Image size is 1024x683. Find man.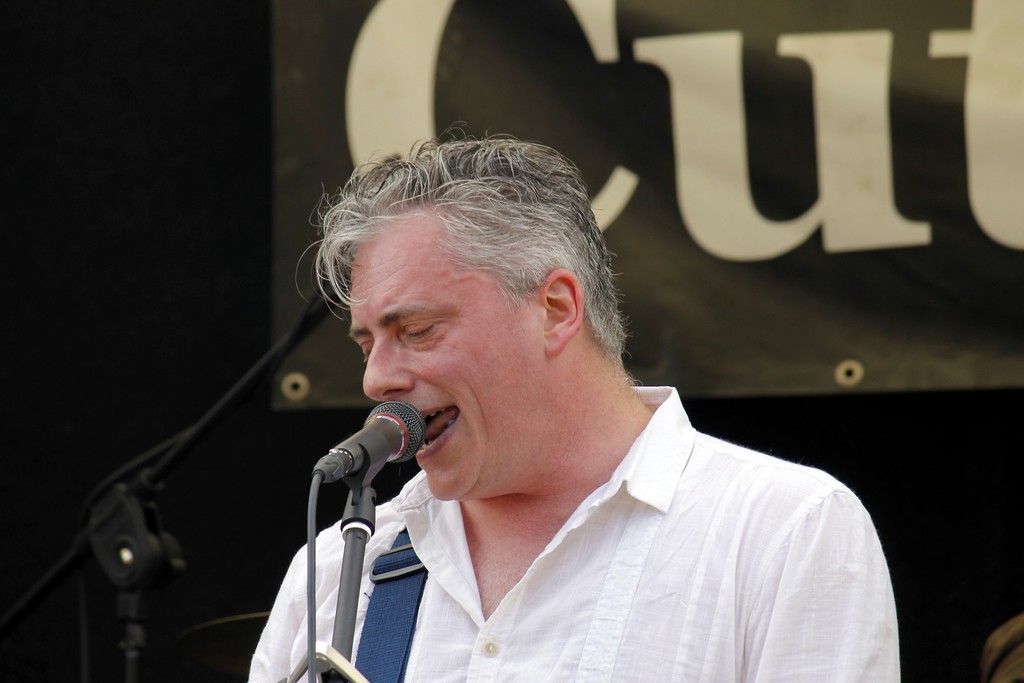
box(243, 130, 898, 682).
